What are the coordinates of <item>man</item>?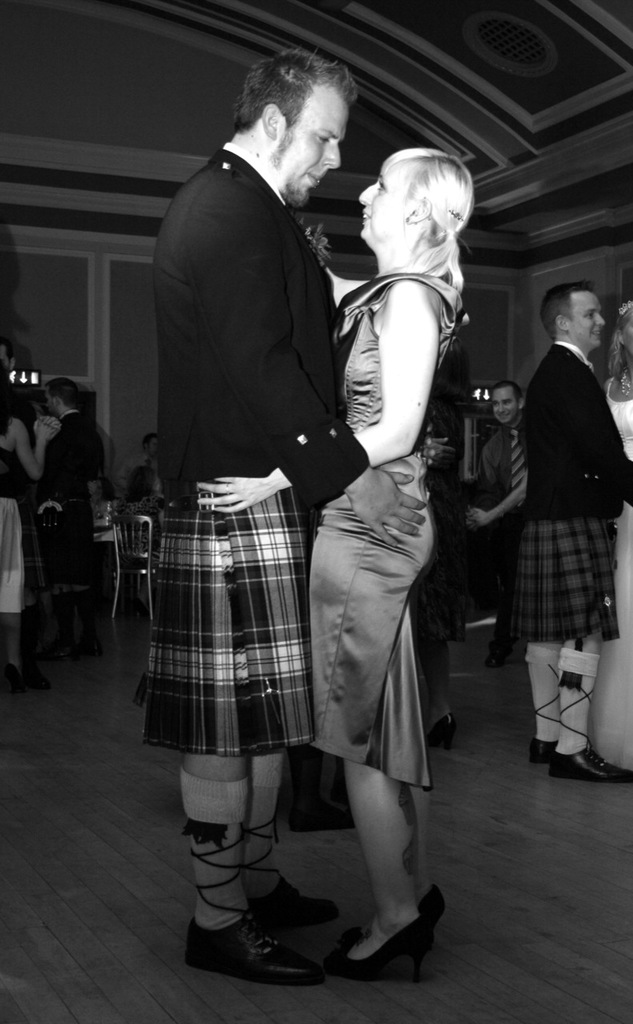
bbox(513, 278, 632, 786).
